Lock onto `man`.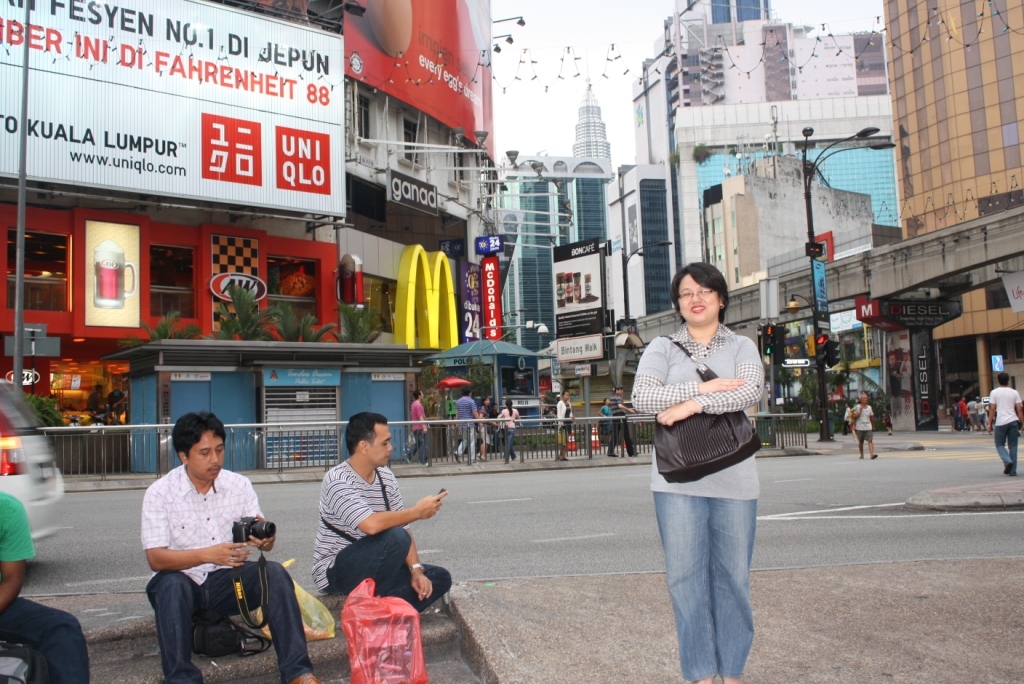
Locked: 606 383 634 457.
